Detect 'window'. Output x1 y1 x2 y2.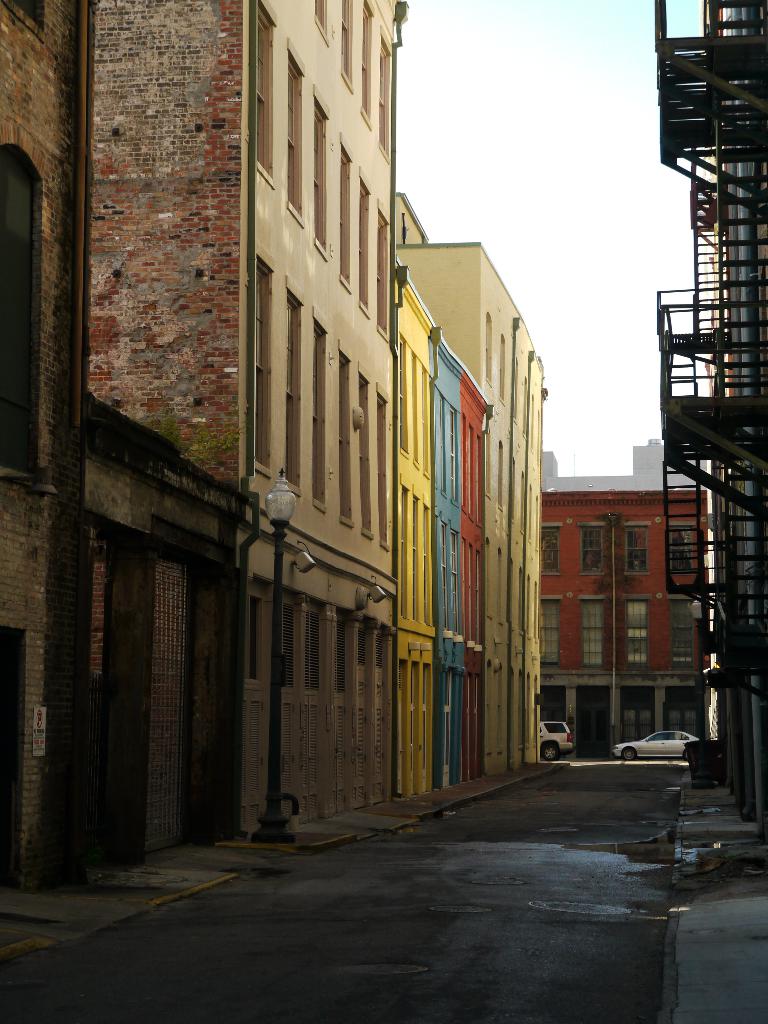
665 688 701 732.
